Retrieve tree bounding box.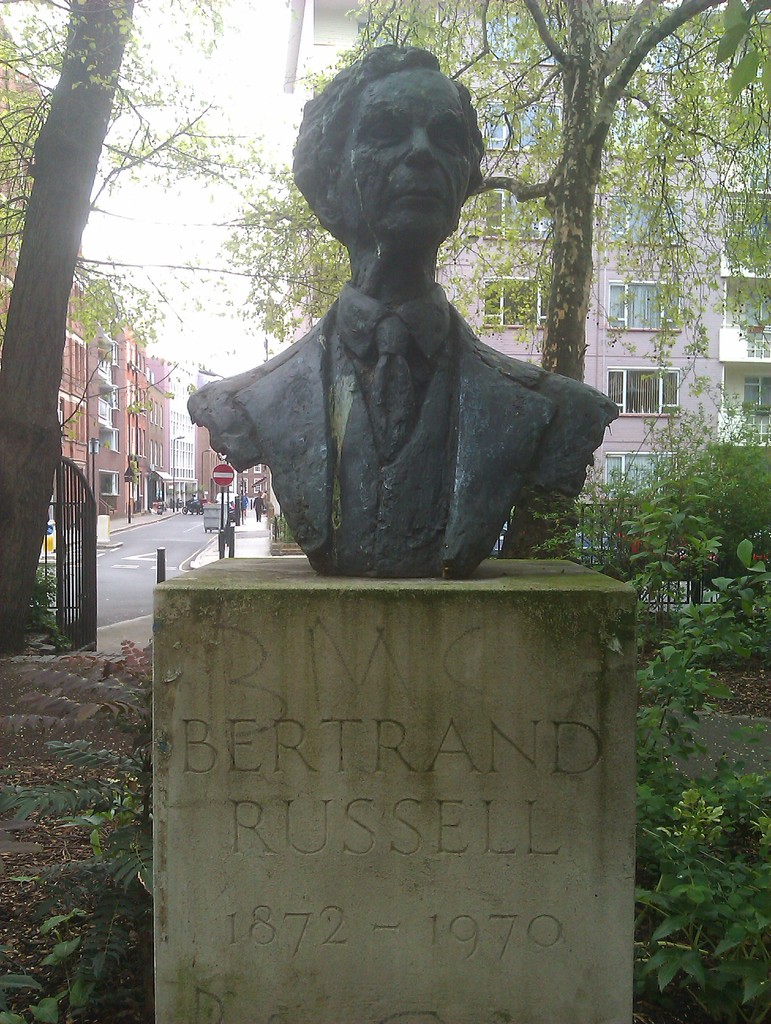
Bounding box: <box>332,0,770,559</box>.
